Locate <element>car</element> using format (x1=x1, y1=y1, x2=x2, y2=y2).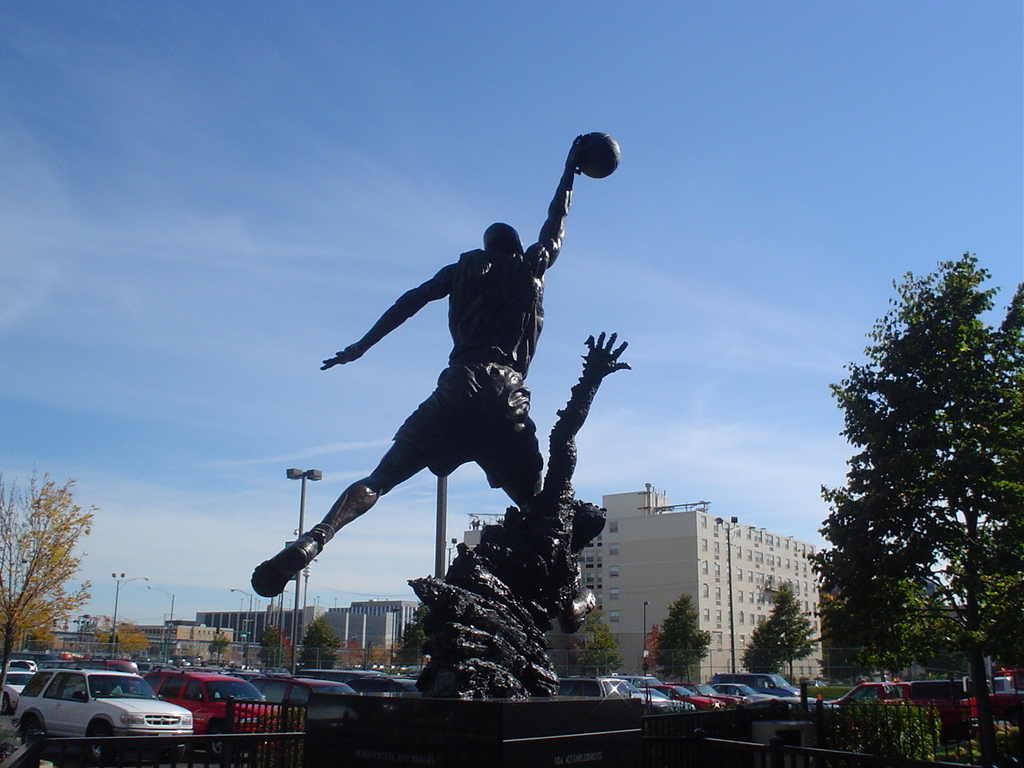
(x1=1, y1=669, x2=176, y2=758).
